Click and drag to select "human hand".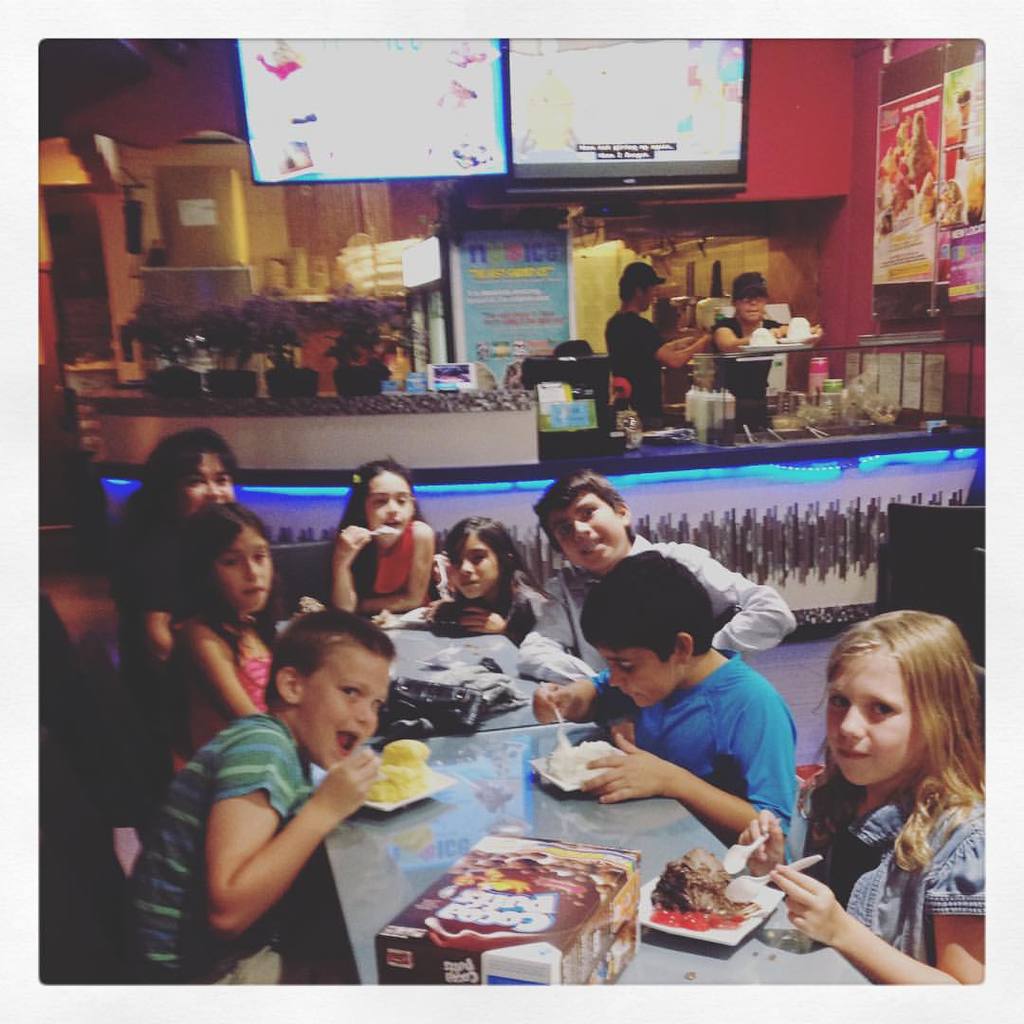
Selection: left=309, top=745, right=382, bottom=831.
